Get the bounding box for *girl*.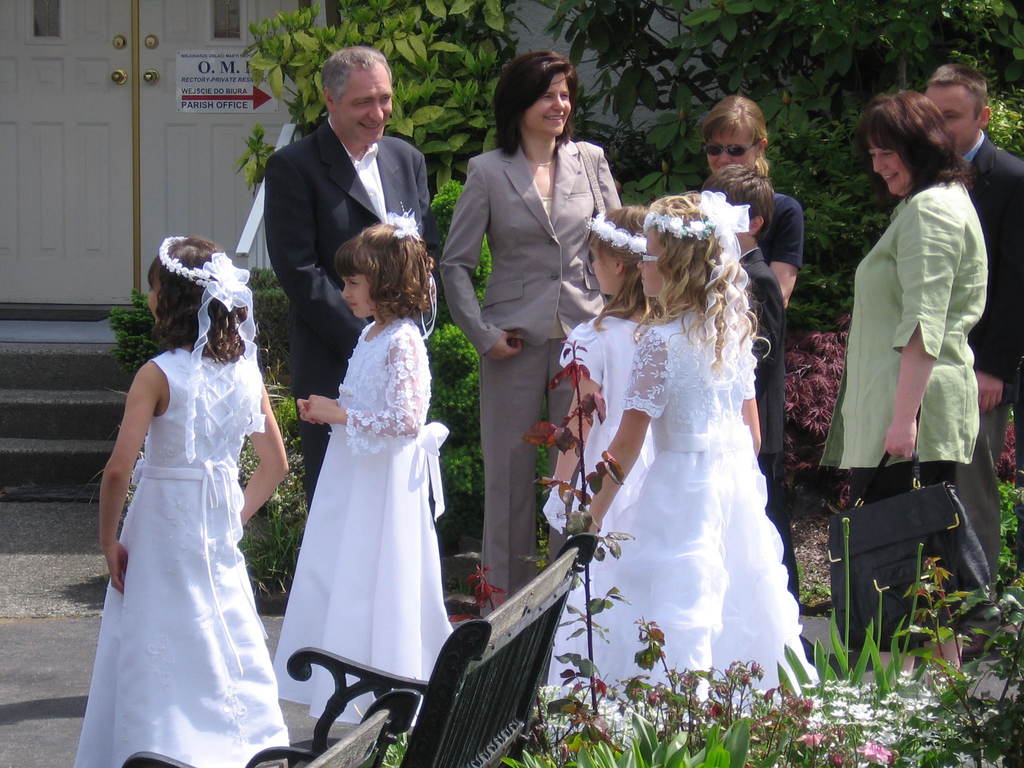
(left=99, top=233, right=294, bottom=757).
